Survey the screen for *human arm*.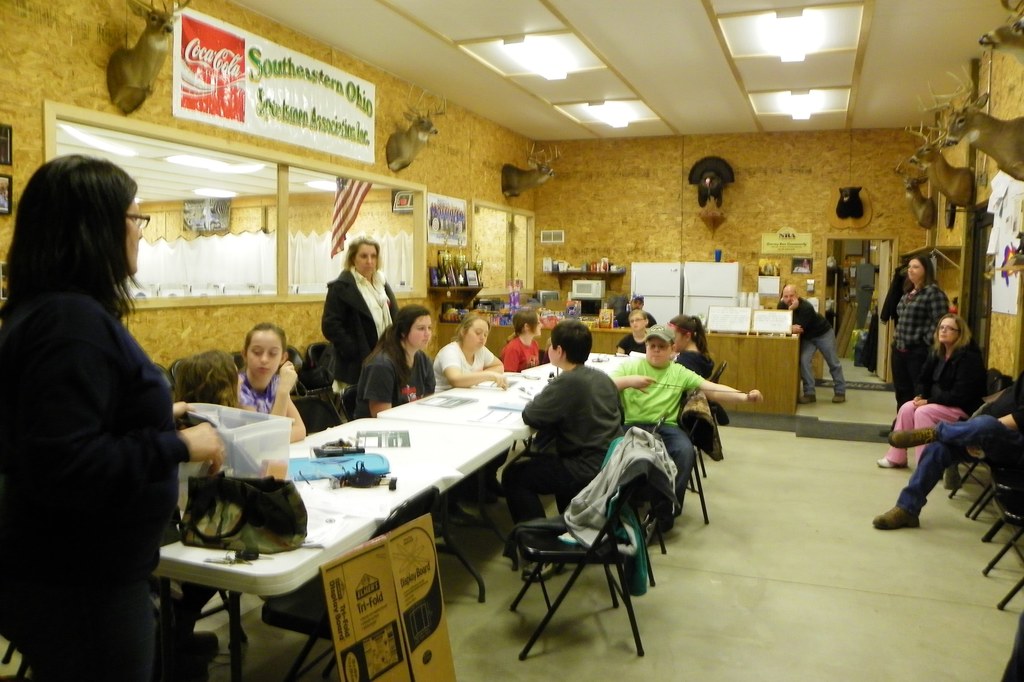
Survey found: (506,332,533,375).
